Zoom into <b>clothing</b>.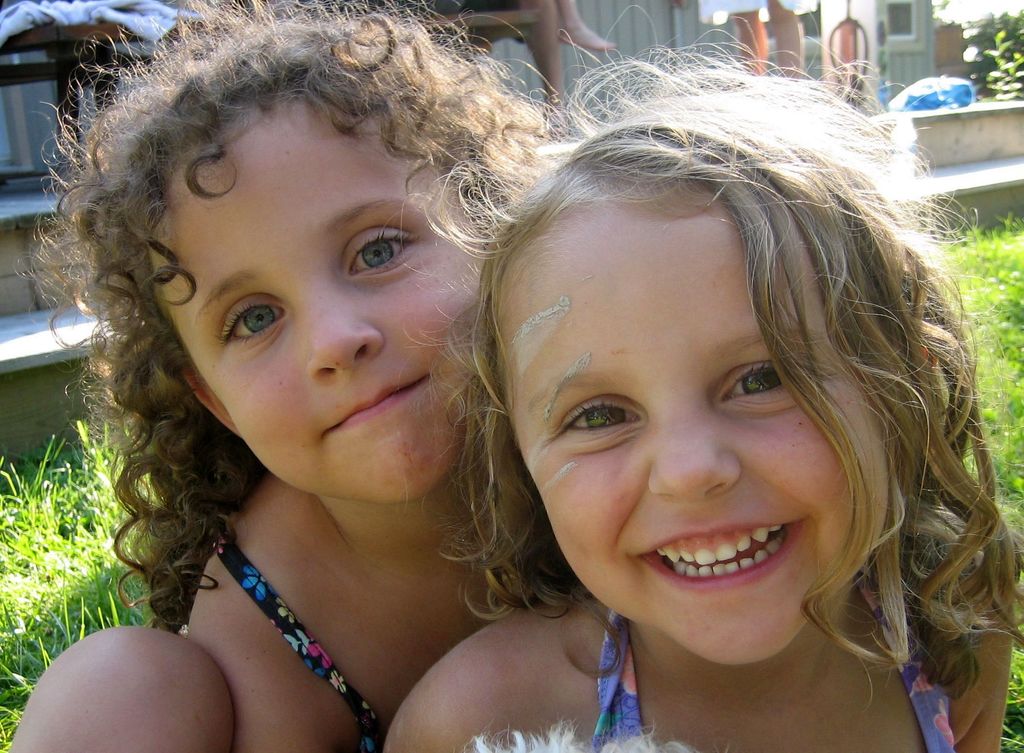
Zoom target: rect(209, 525, 387, 752).
